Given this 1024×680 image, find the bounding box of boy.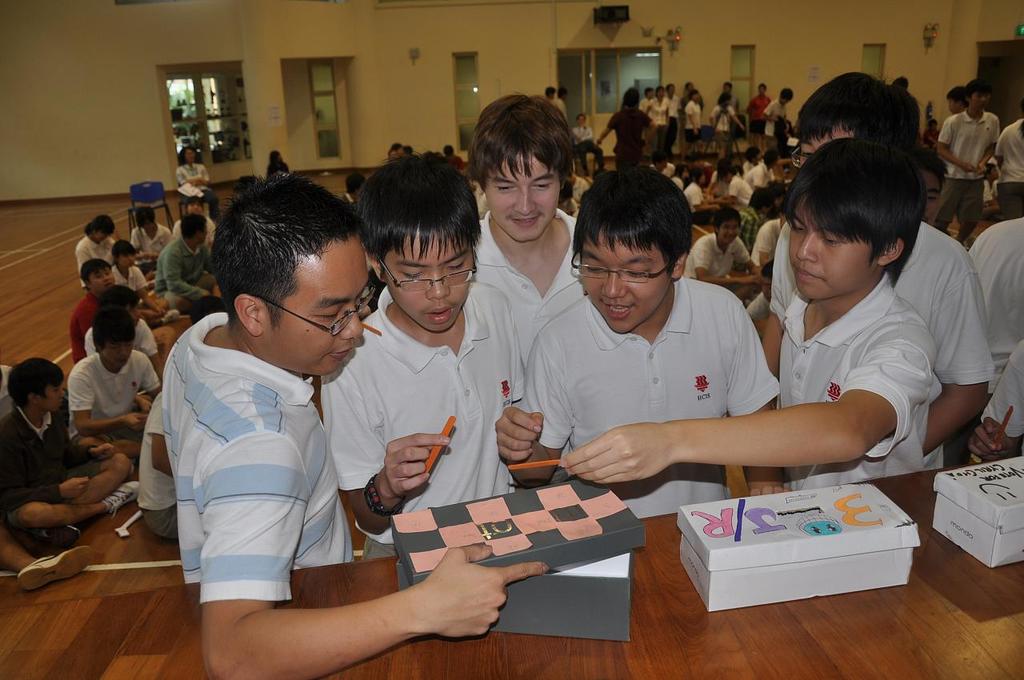
(x1=158, y1=172, x2=553, y2=679).
